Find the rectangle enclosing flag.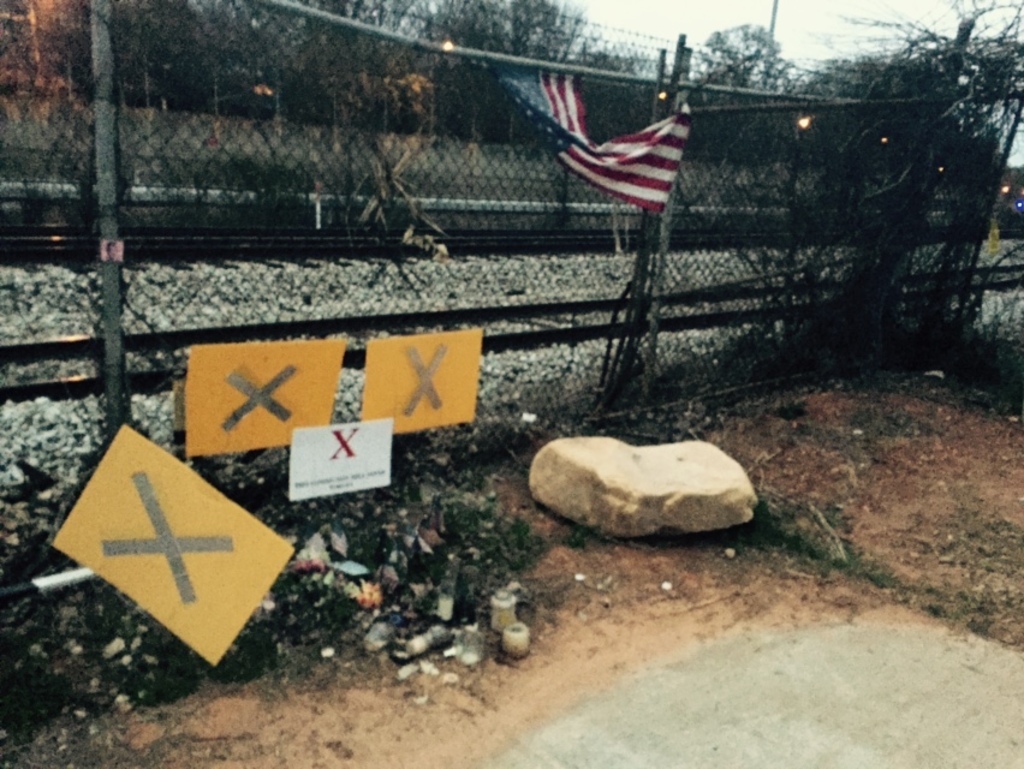
<box>537,85,696,209</box>.
